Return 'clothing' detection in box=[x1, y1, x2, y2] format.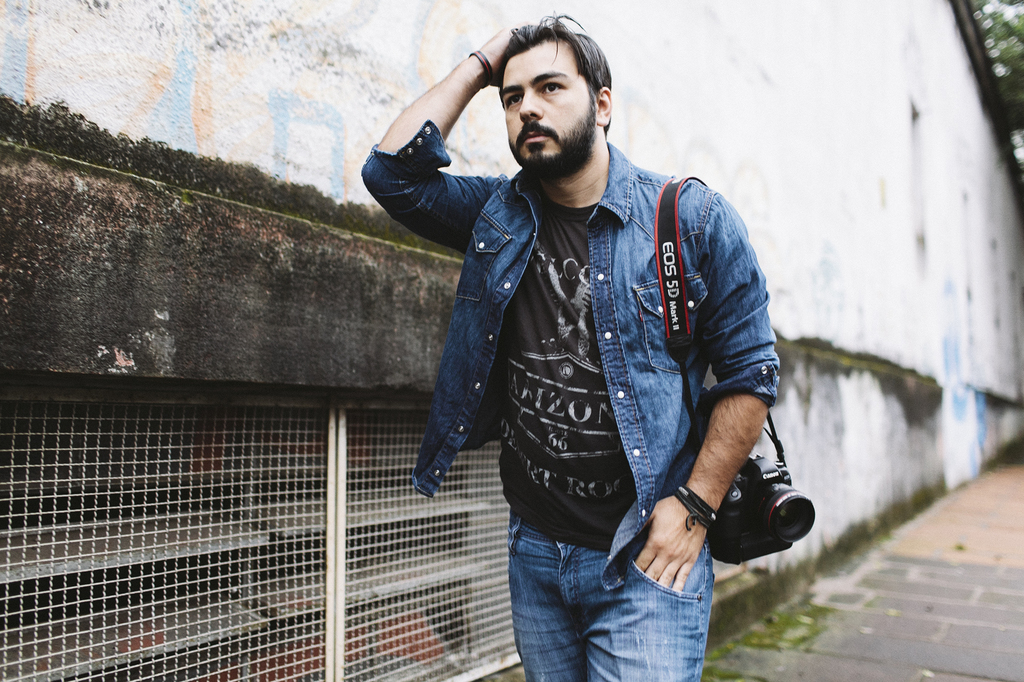
box=[397, 87, 788, 632].
